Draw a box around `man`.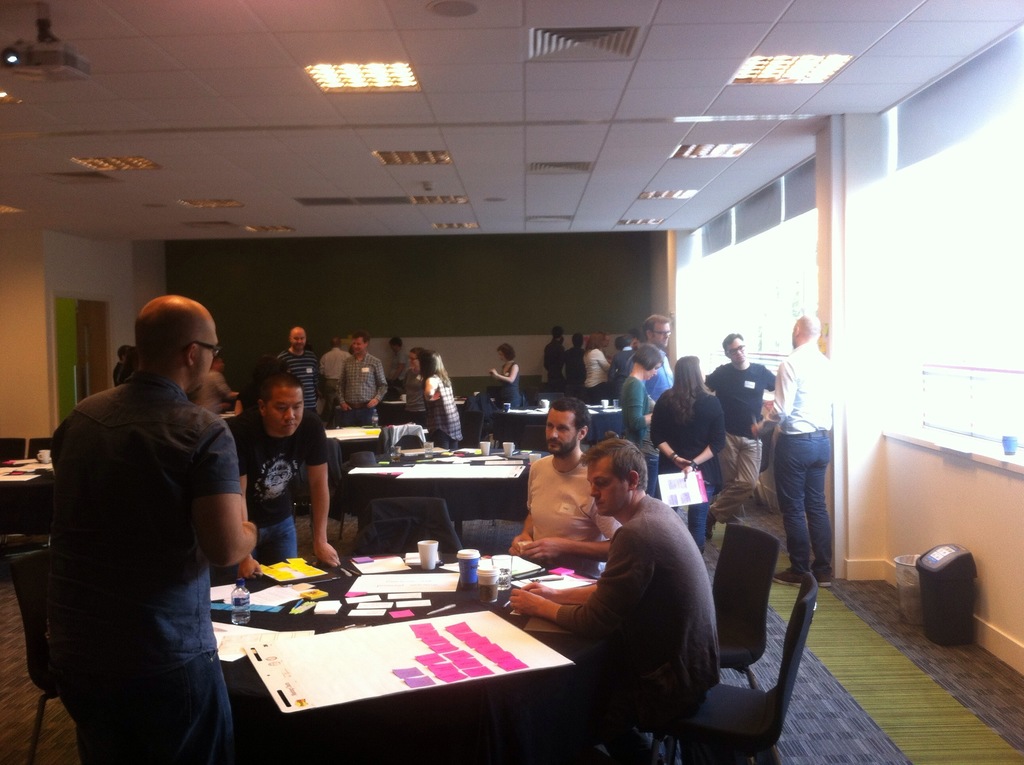
l=505, t=429, r=720, b=764.
